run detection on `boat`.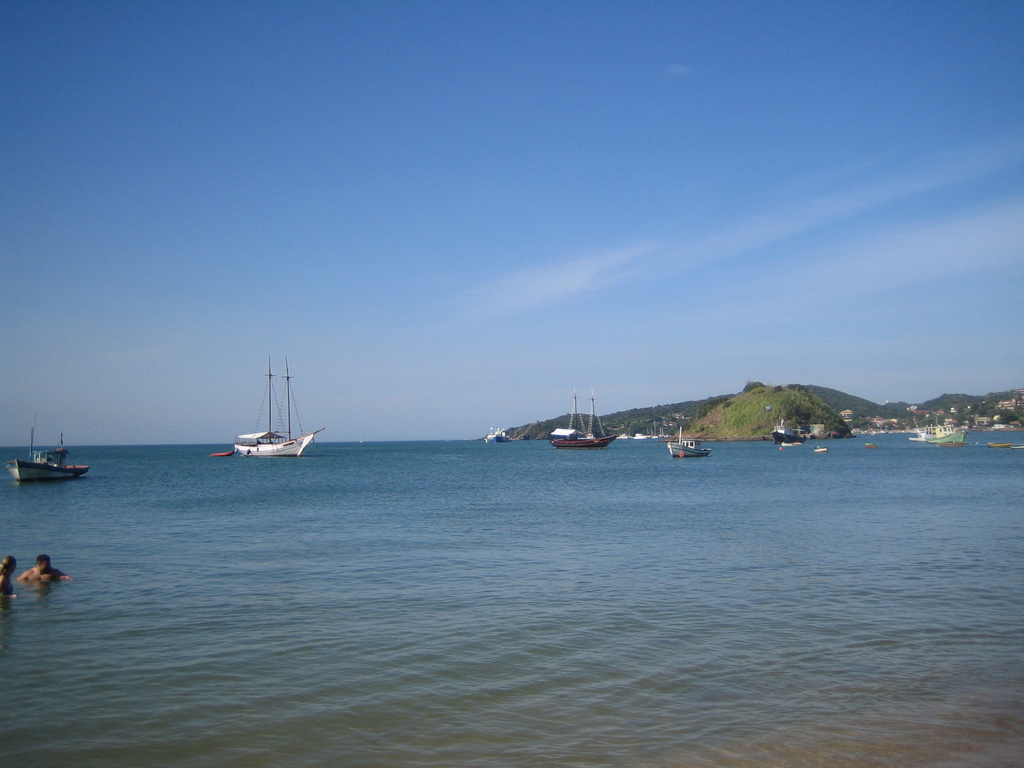
Result: bbox=[226, 370, 331, 470].
